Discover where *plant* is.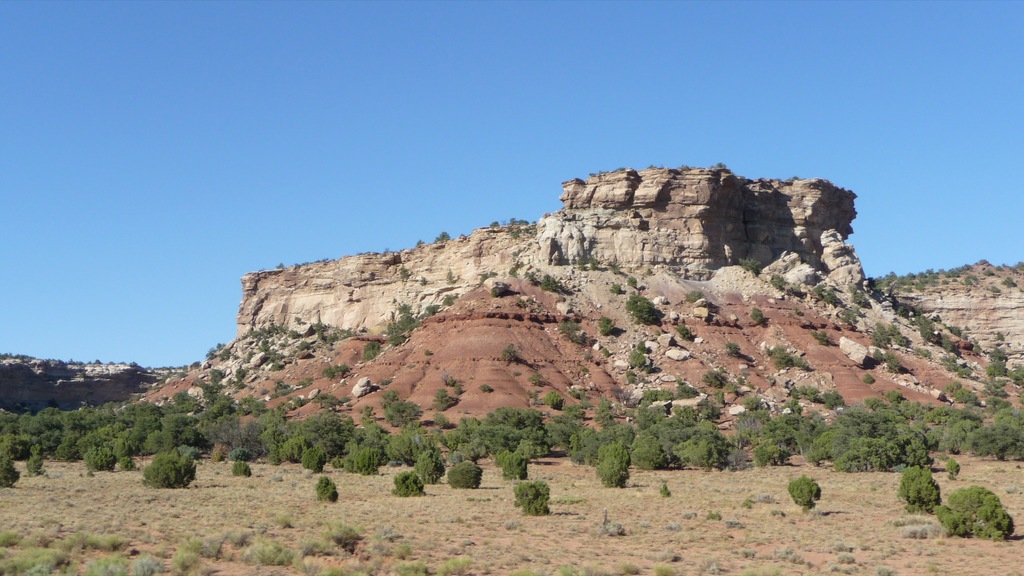
Discovered at bbox=(365, 528, 399, 558).
